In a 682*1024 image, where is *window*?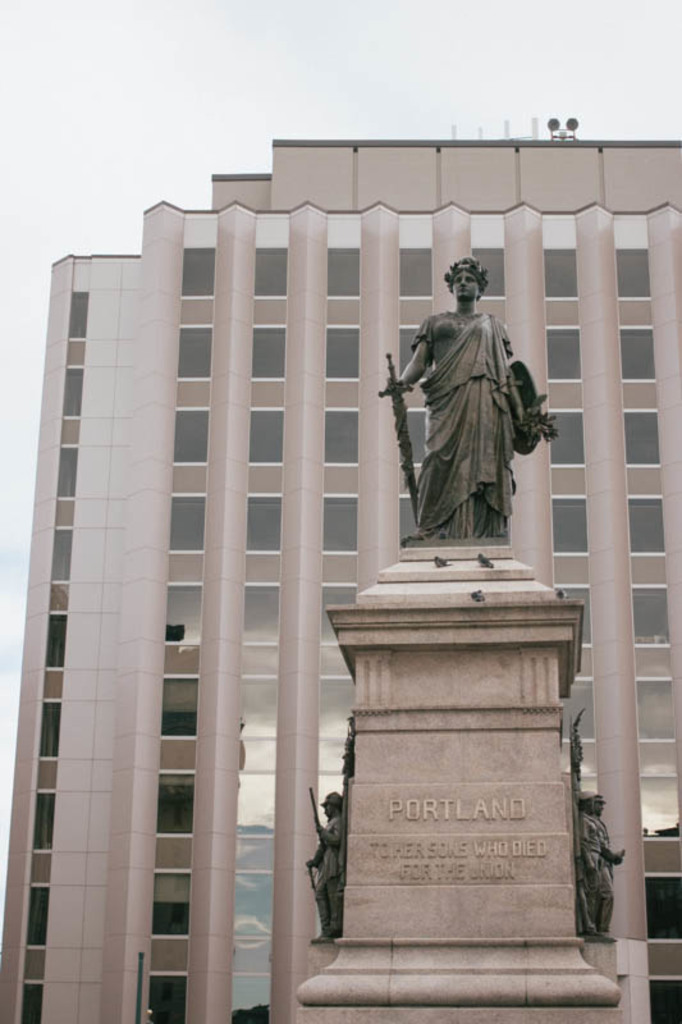
(321,668,354,741).
